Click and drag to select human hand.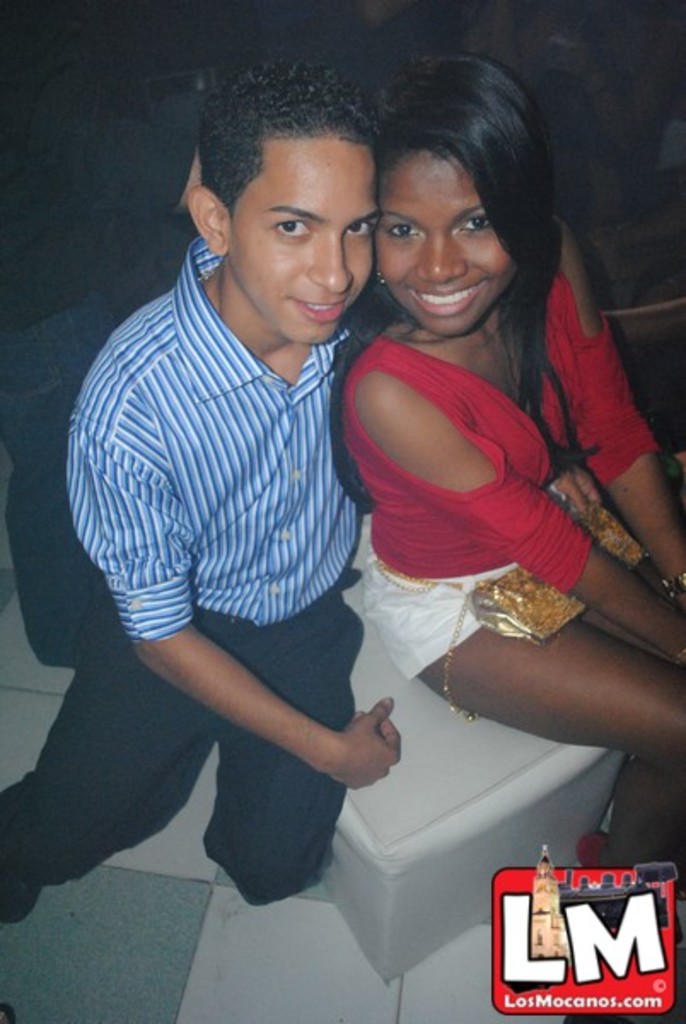
Selection: rect(551, 463, 604, 515).
